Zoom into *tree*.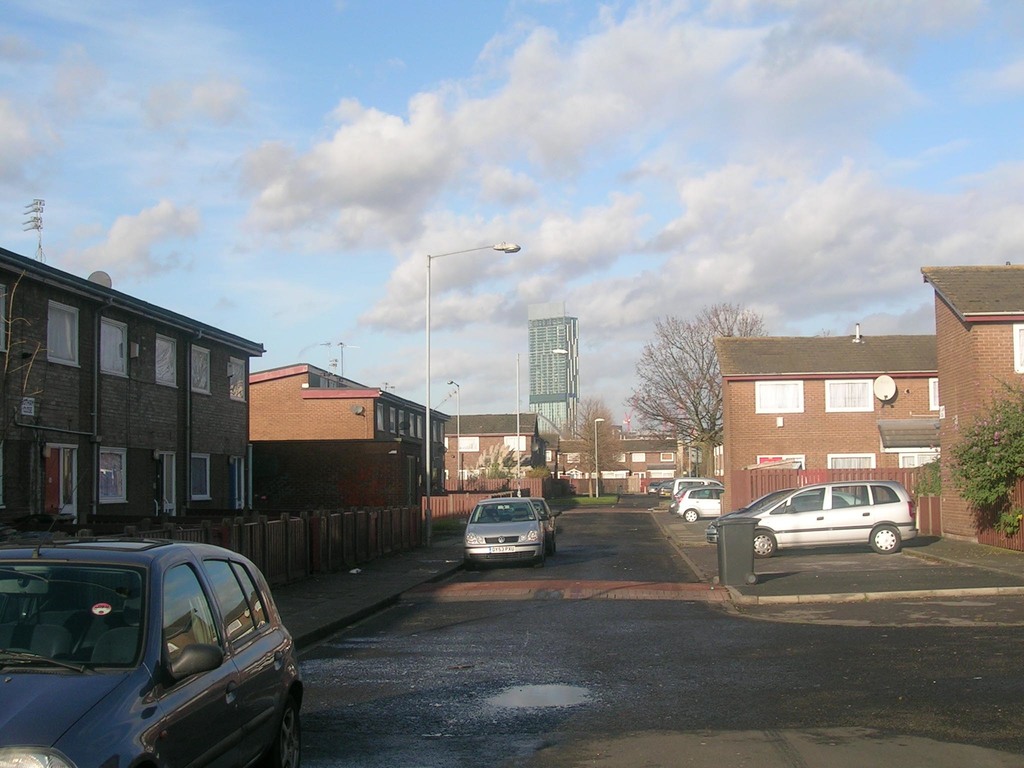
Zoom target: [476, 441, 534, 490].
